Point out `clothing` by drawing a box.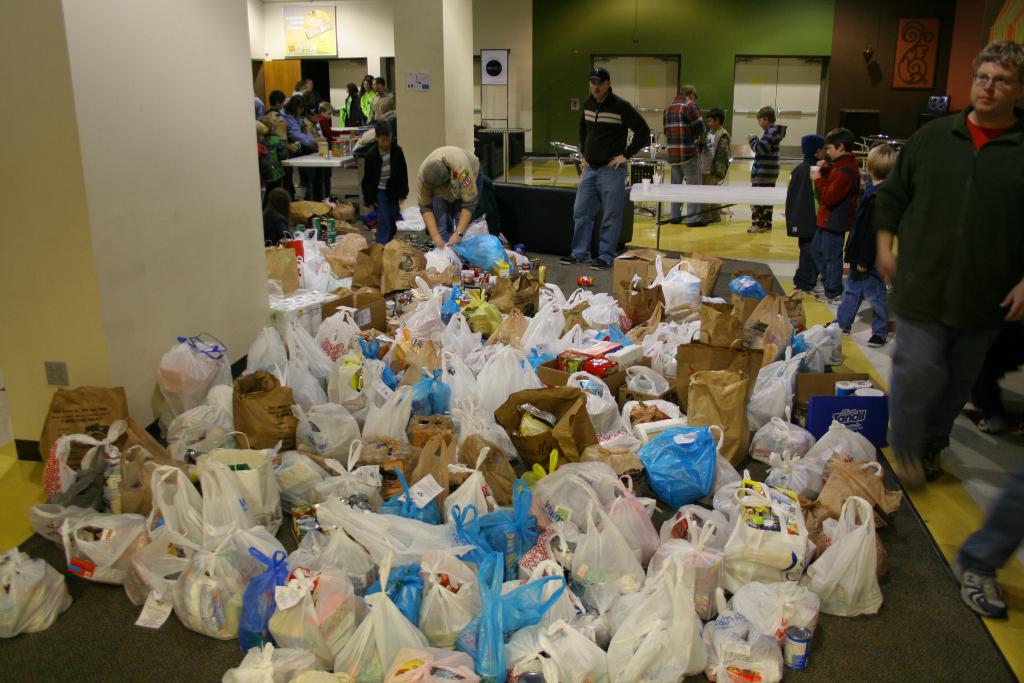
Rect(789, 168, 817, 291).
